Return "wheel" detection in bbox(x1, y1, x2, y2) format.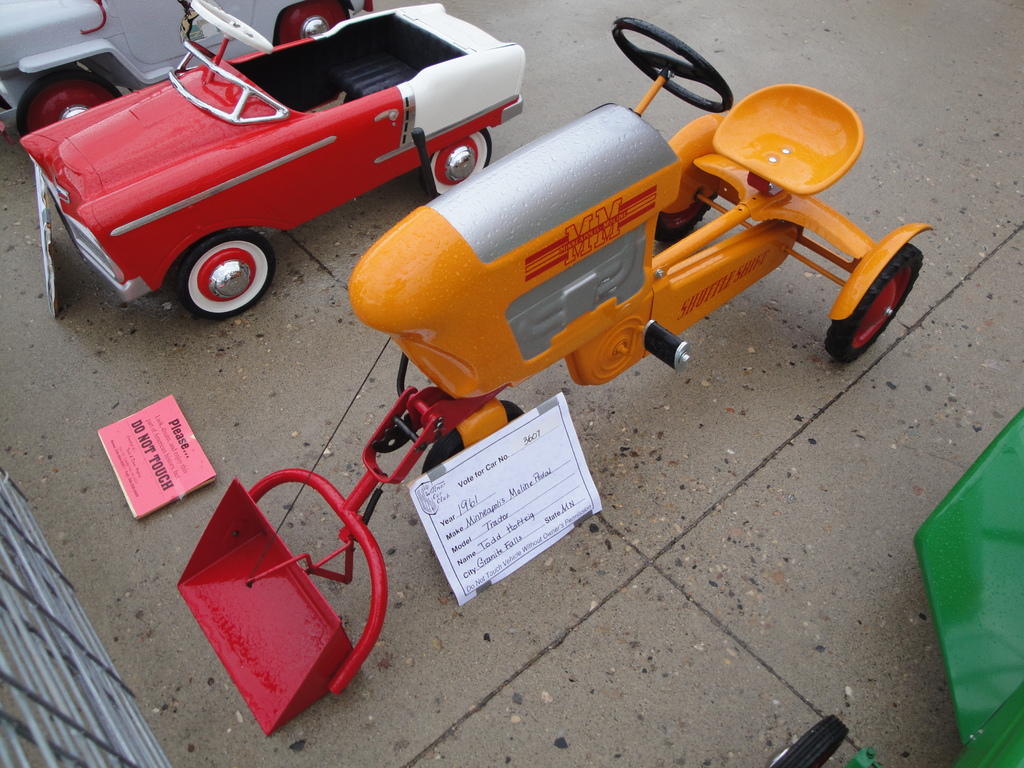
bbox(174, 236, 275, 318).
